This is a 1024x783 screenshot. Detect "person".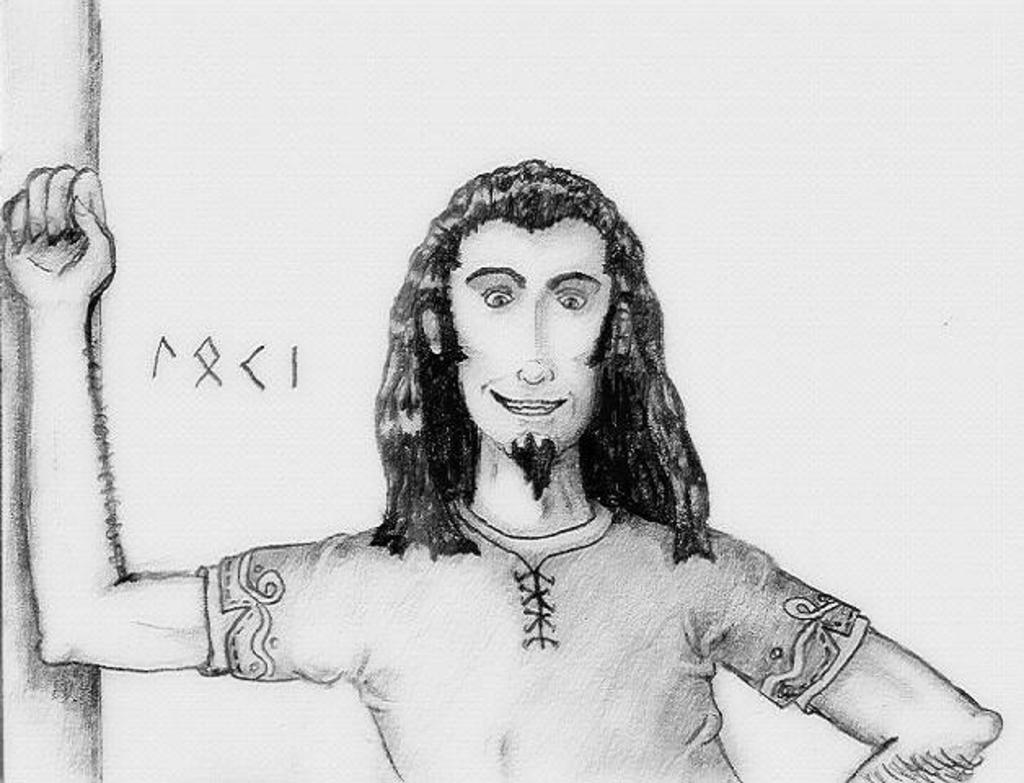
left=0, top=153, right=1003, bottom=781.
